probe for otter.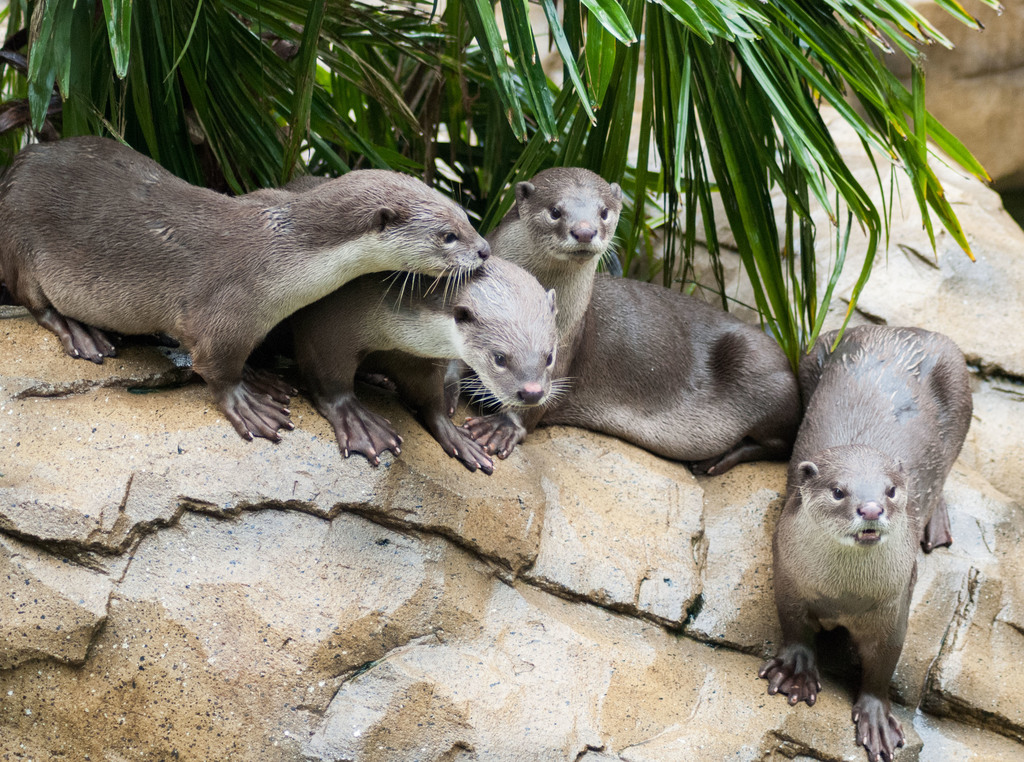
Probe result: <box>234,171,575,471</box>.
